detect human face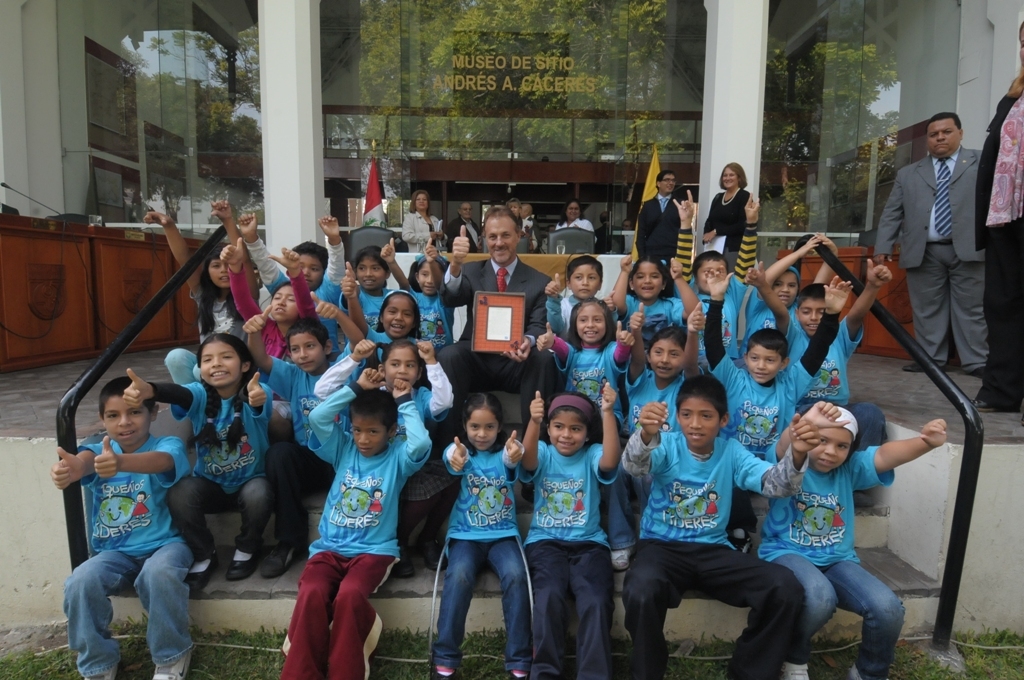
detection(803, 300, 823, 339)
